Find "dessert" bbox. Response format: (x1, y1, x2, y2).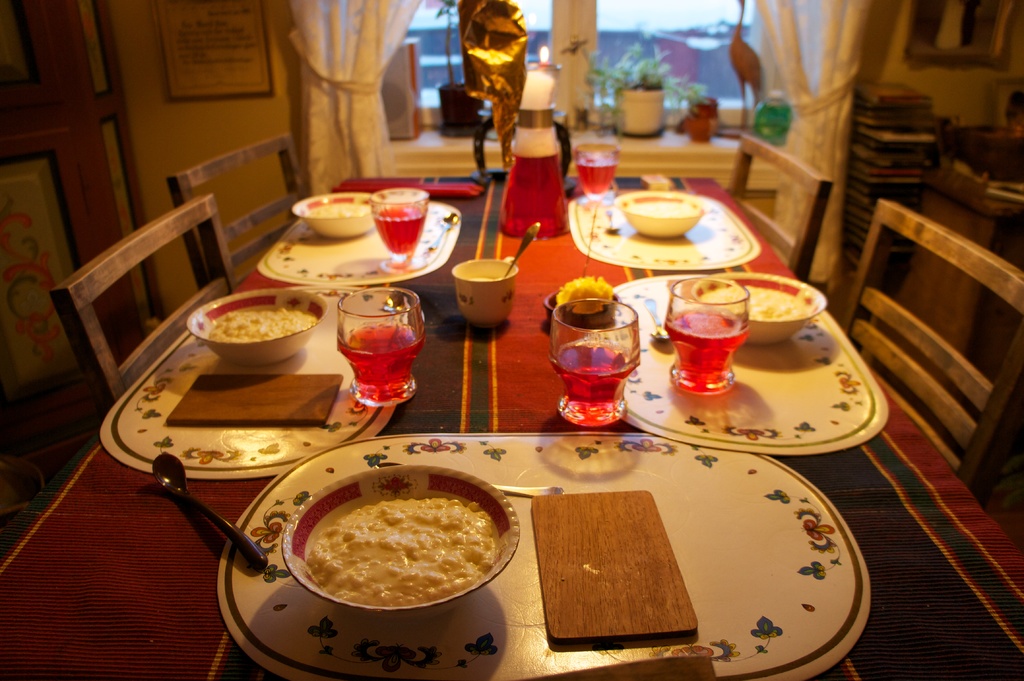
(305, 197, 367, 220).
